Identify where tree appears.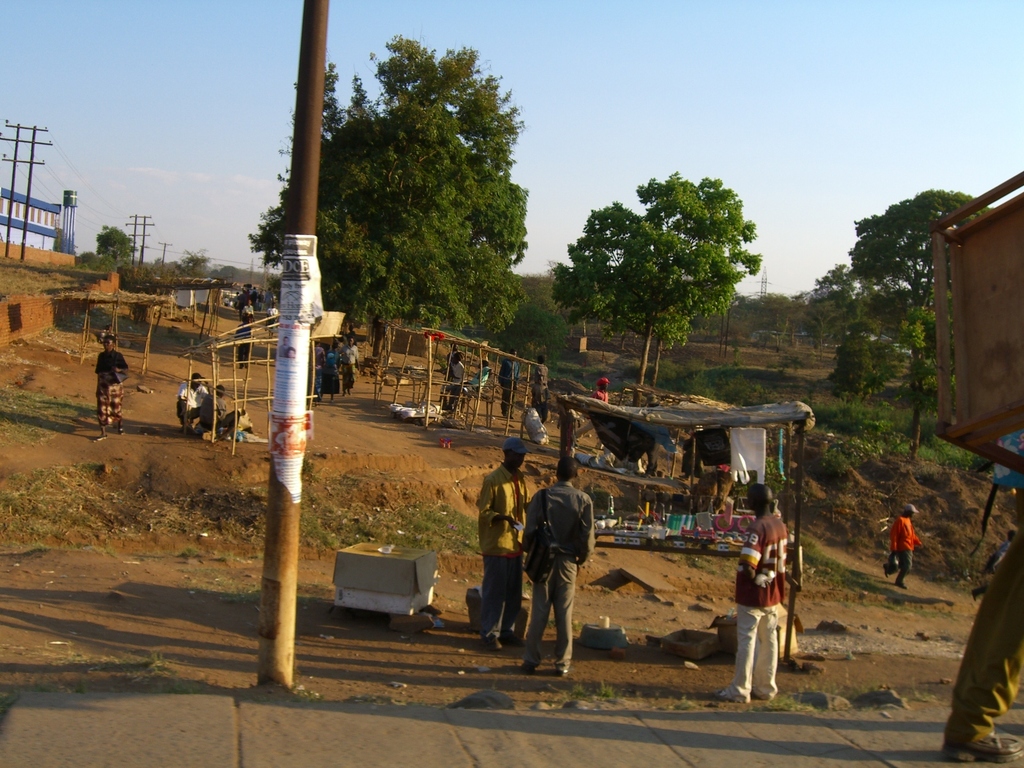
Appears at [x1=247, y1=35, x2=534, y2=351].
